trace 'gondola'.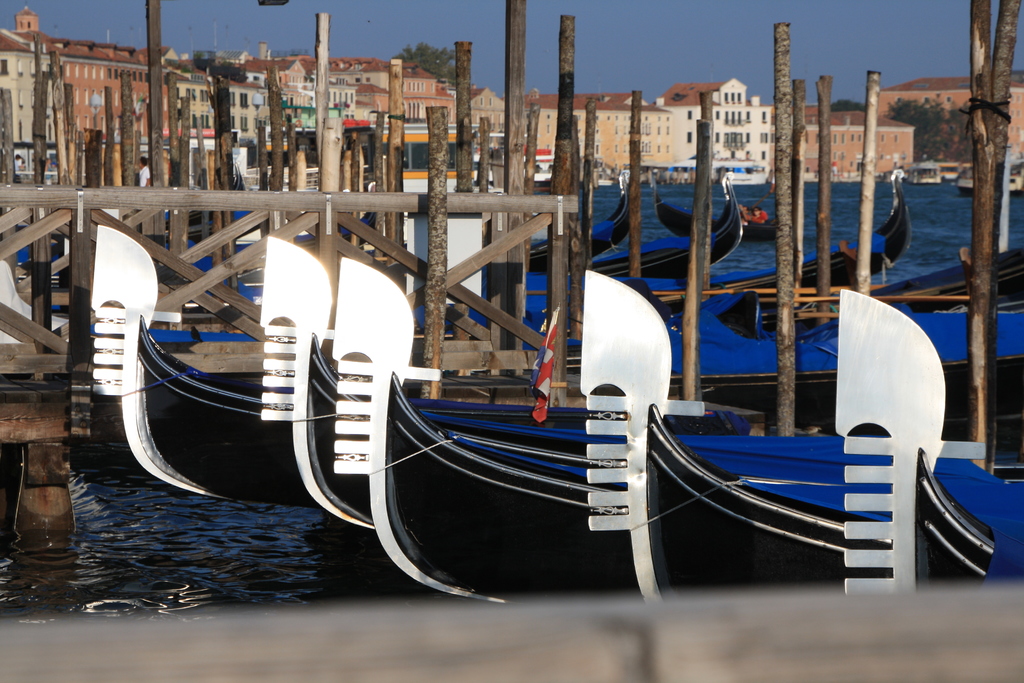
Traced to 330:258:1023:605.
